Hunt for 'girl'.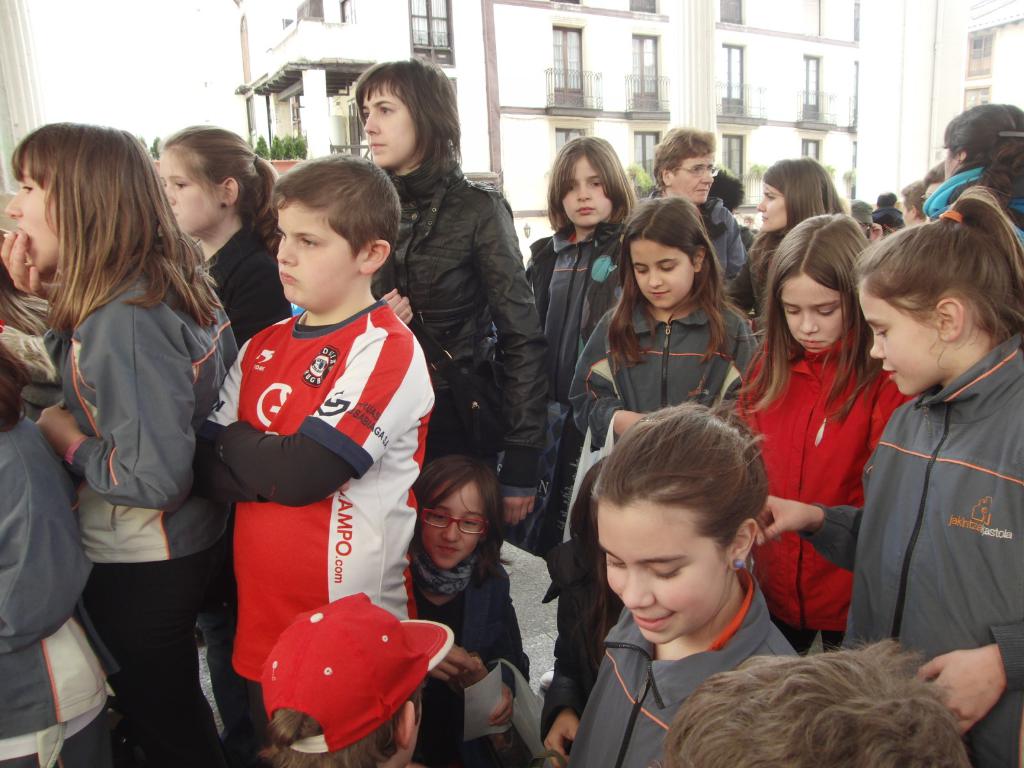
Hunted down at Rect(520, 129, 646, 472).
